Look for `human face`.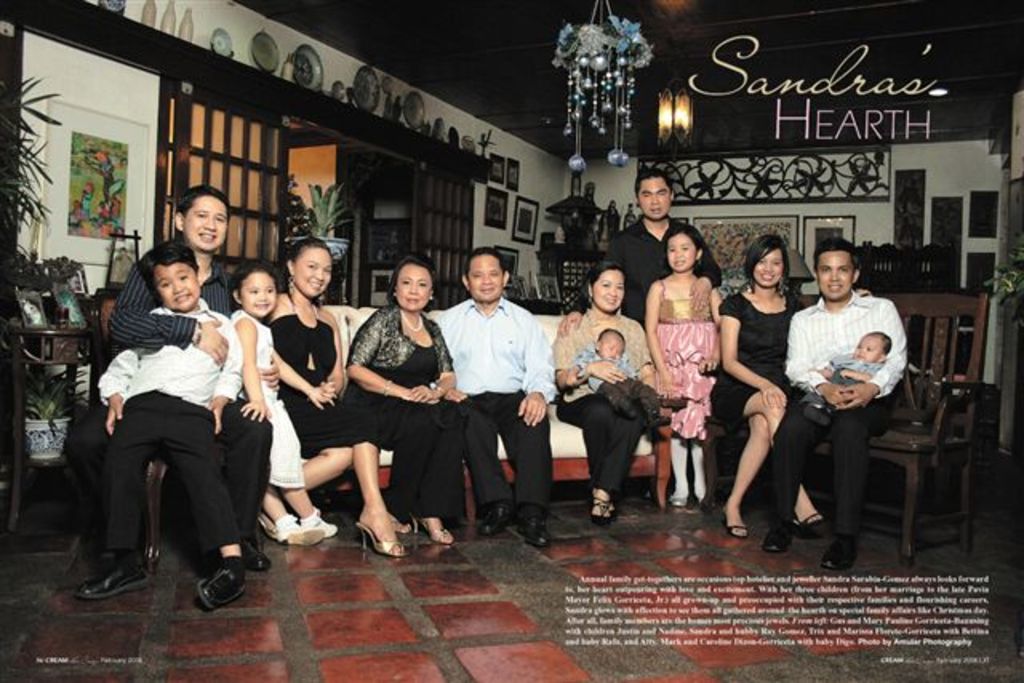
Found: [819,253,858,294].
